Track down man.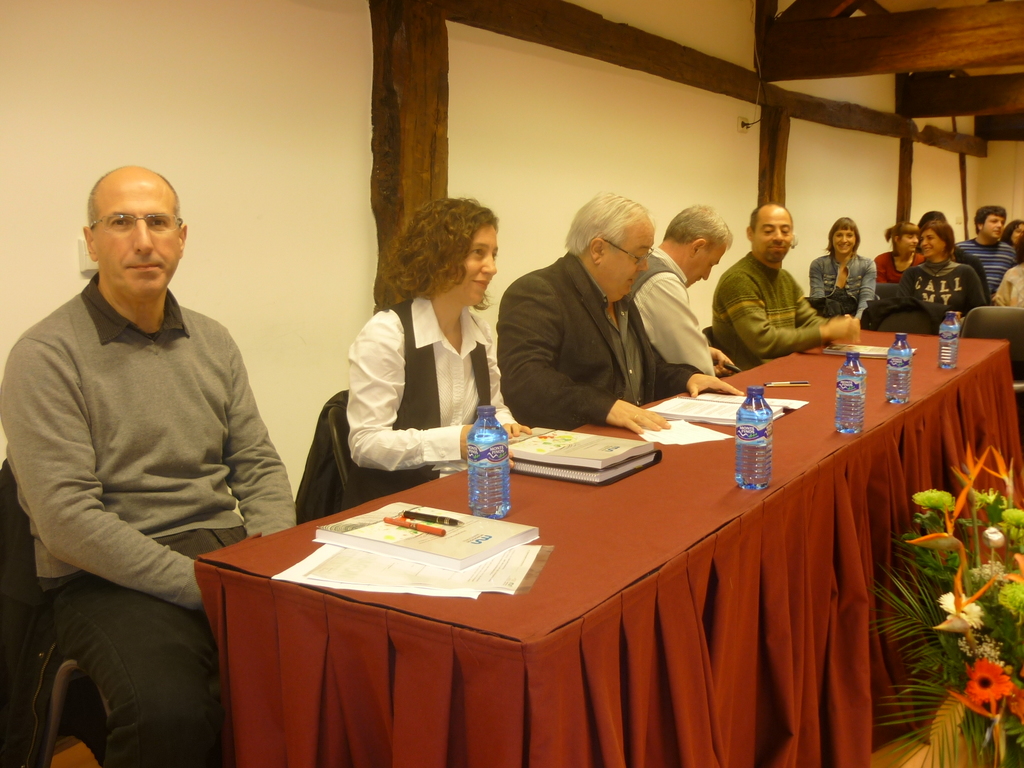
Tracked to region(499, 181, 748, 437).
